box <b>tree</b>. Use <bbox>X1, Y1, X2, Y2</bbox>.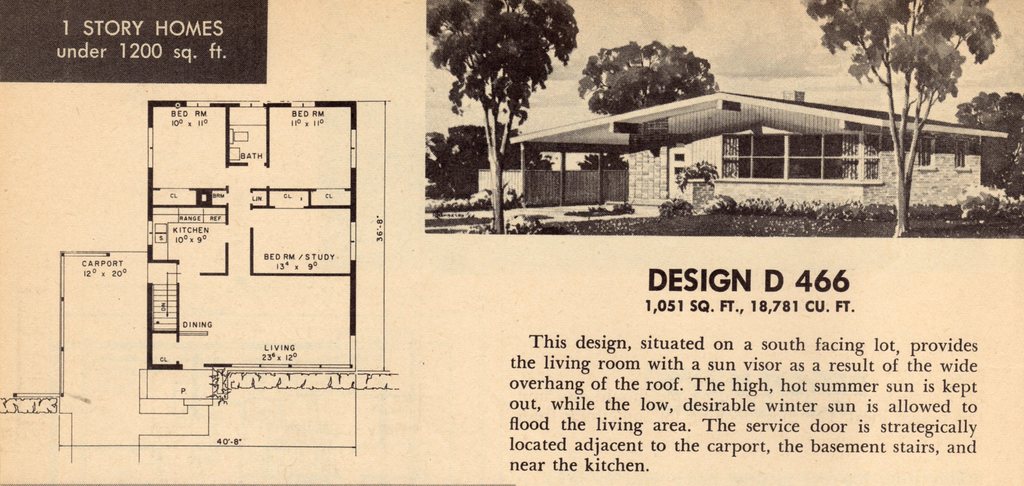
<bbox>801, 0, 1001, 232</bbox>.
